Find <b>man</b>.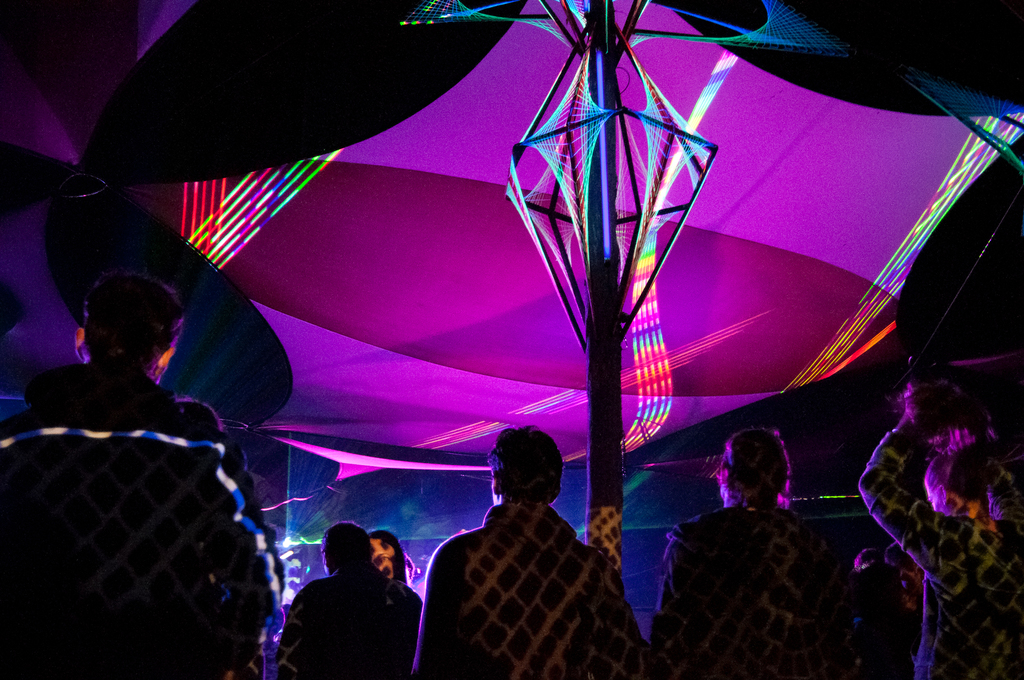
crop(287, 534, 426, 670).
